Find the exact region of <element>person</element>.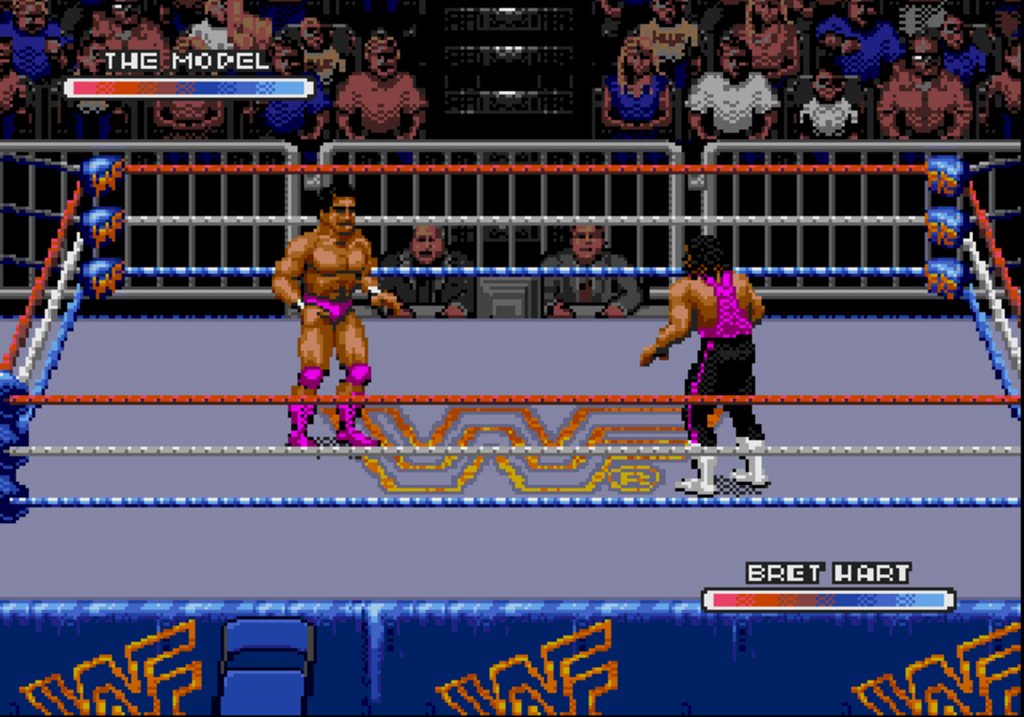
Exact region: x1=333, y1=24, x2=422, y2=144.
